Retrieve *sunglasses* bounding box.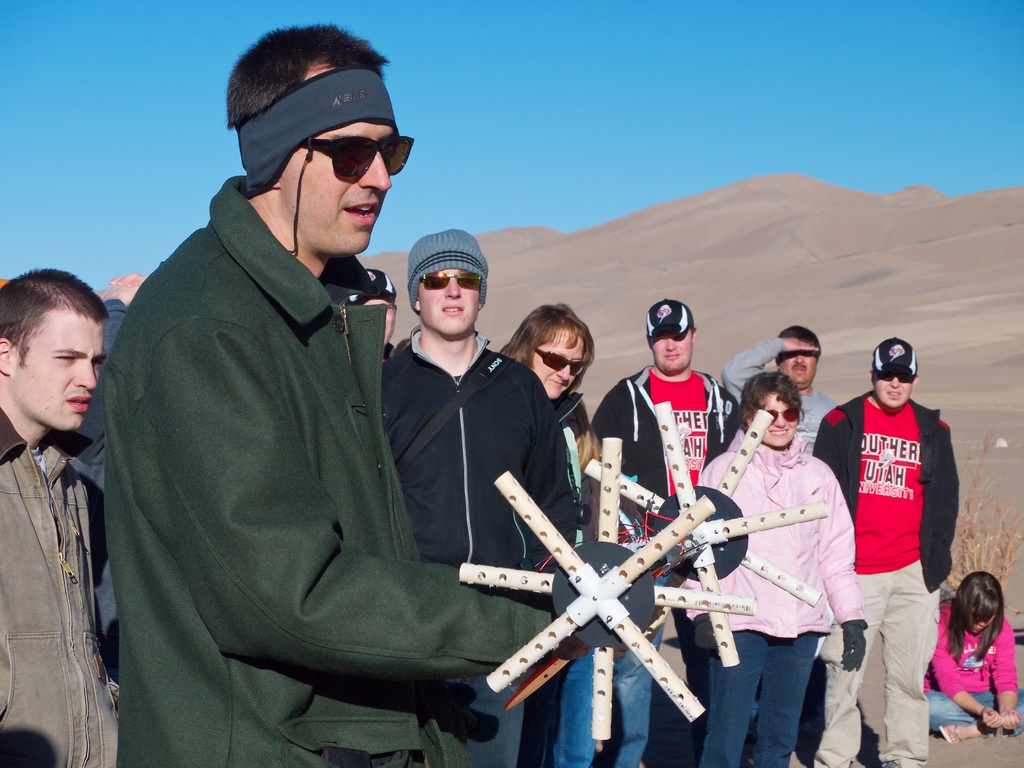
Bounding box: locate(419, 271, 485, 294).
